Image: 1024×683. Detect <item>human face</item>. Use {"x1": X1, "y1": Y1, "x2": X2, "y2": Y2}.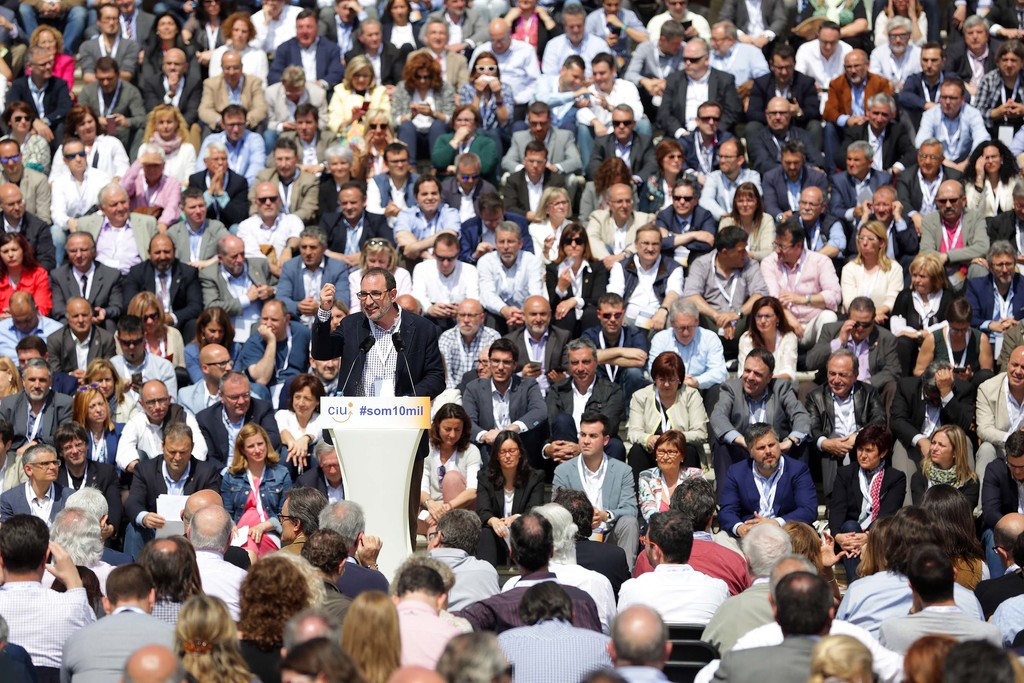
{"x1": 38, "y1": 30, "x2": 56, "y2": 54}.
